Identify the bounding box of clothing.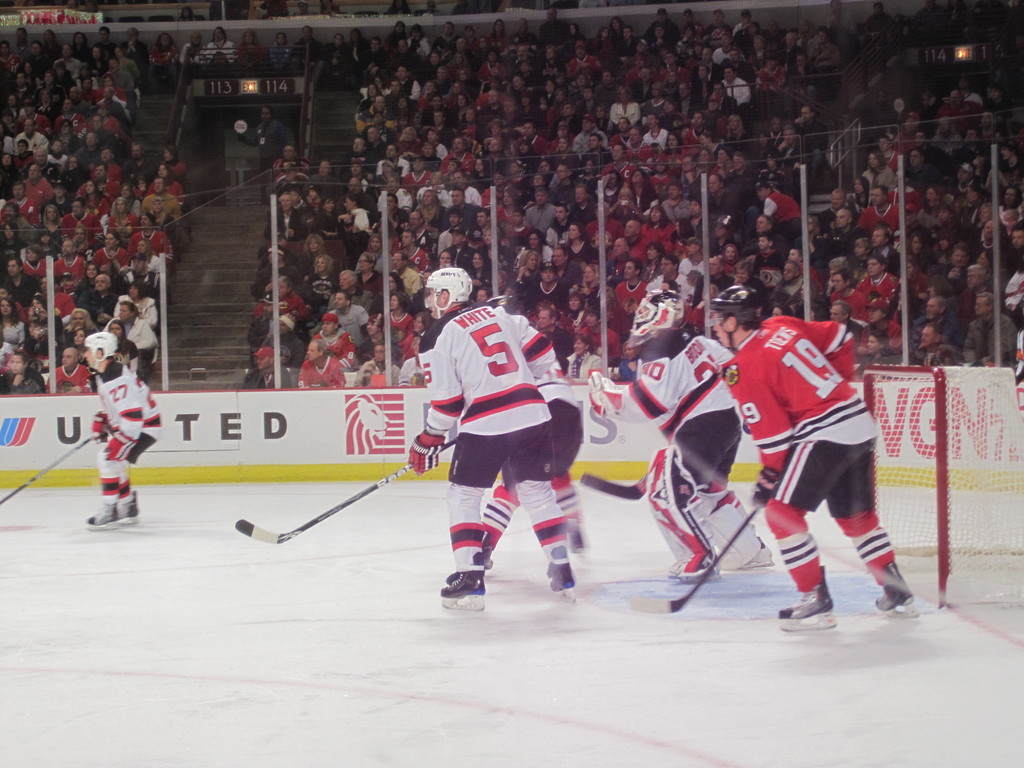
detection(618, 331, 768, 580).
